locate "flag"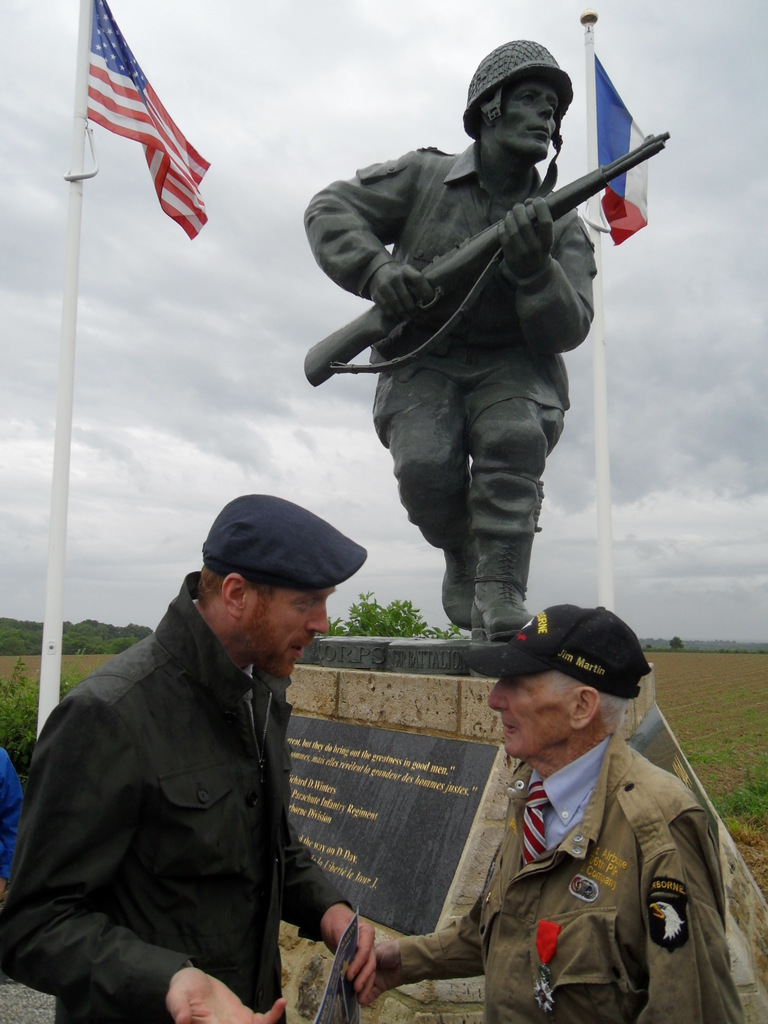
x1=583 y1=56 x2=665 y2=257
